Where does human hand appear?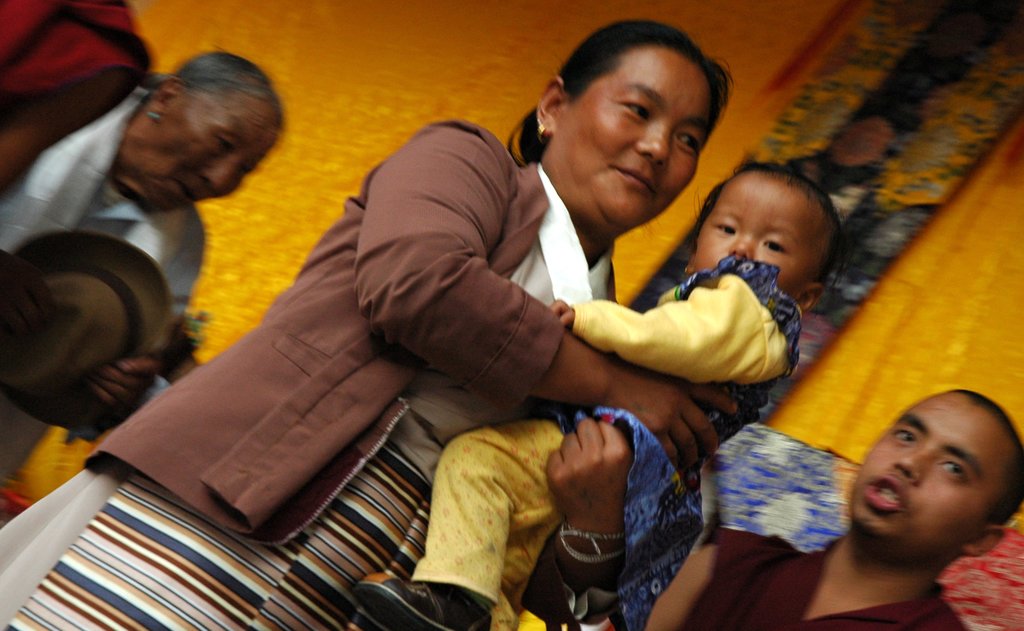
Appears at [610, 360, 740, 483].
